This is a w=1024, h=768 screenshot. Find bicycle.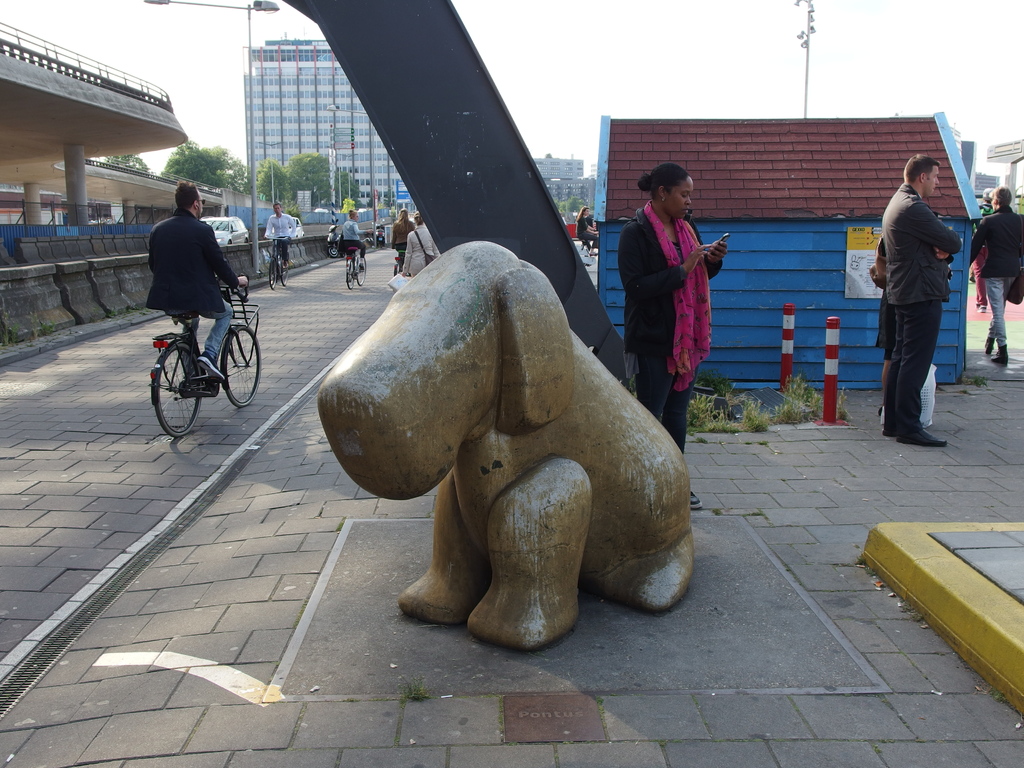
Bounding box: pyautogui.locateOnScreen(575, 234, 600, 264).
